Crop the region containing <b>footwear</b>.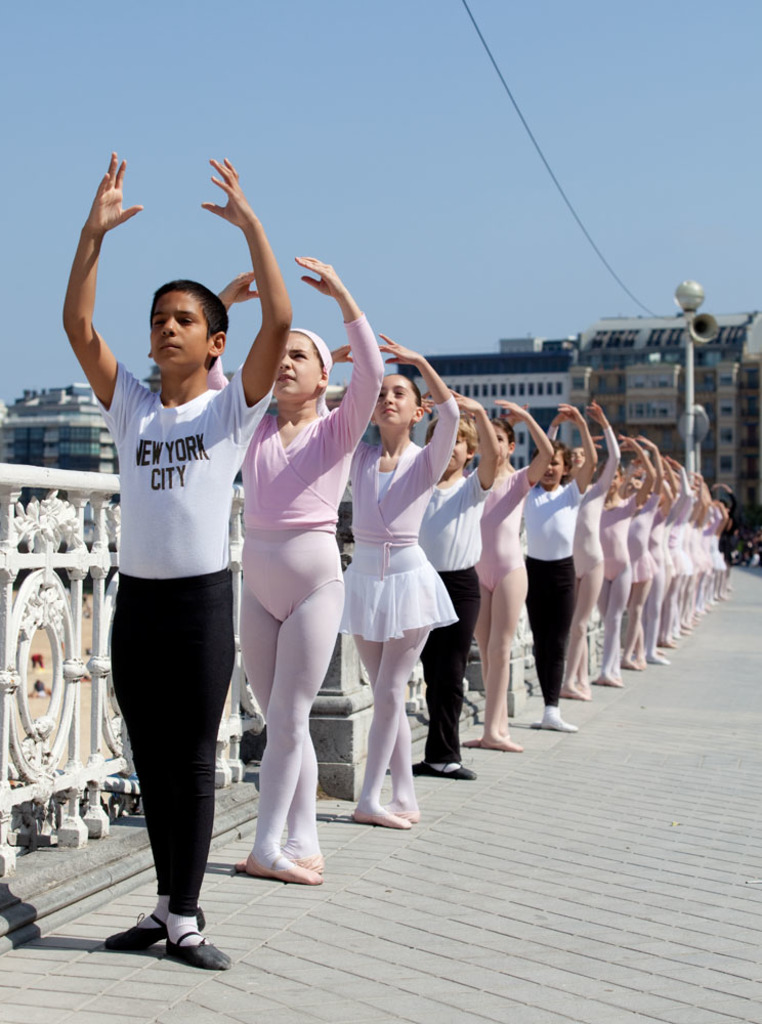
Crop region: (620, 650, 639, 674).
